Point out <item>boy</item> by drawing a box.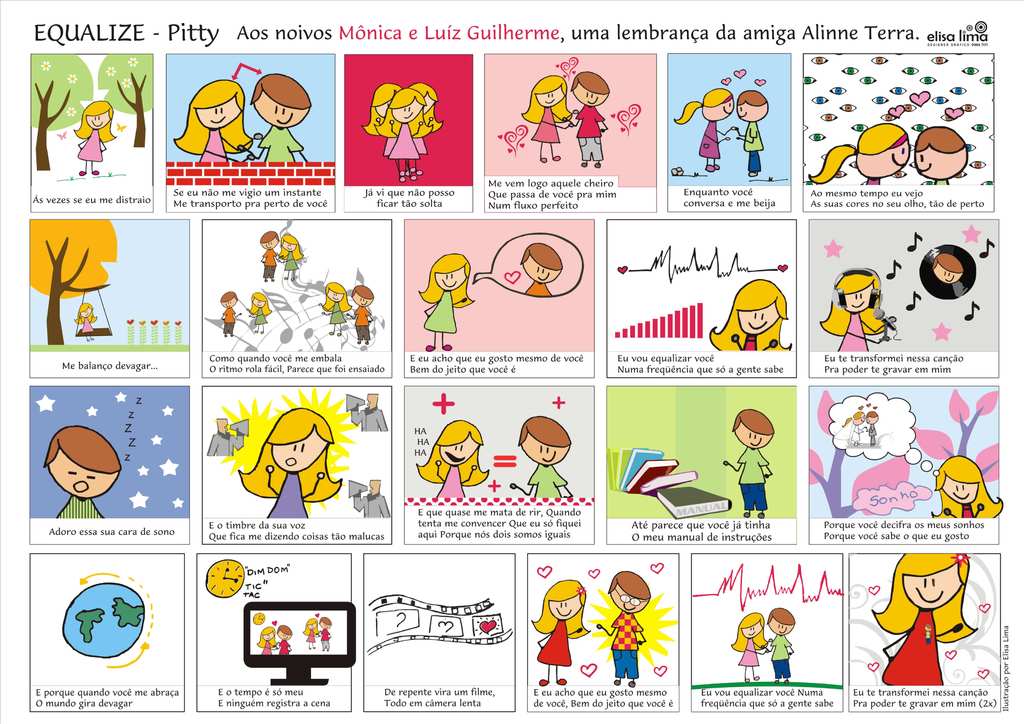
[left=723, top=407, right=773, bottom=520].
